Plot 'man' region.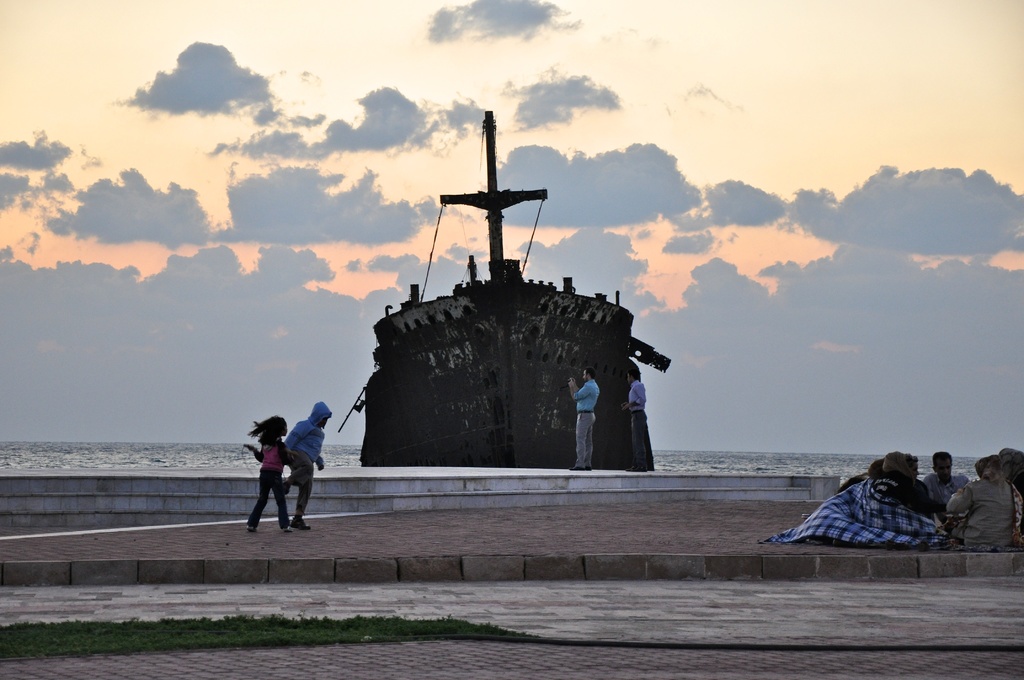
Plotted at <bbox>568, 360, 603, 472</bbox>.
